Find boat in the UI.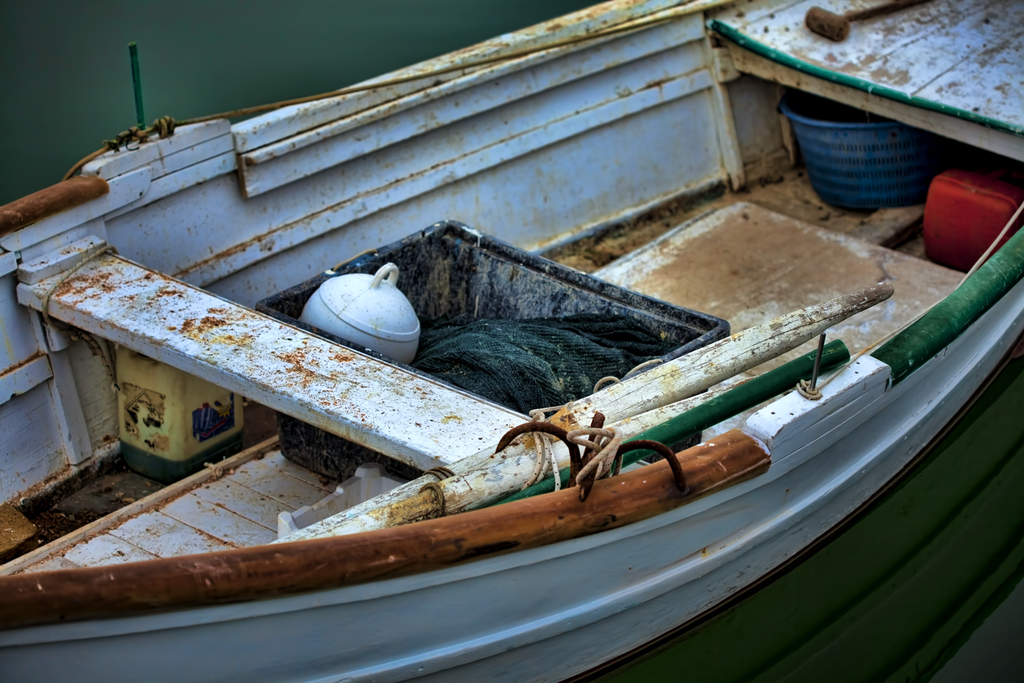
UI element at l=61, t=6, r=943, b=611.
